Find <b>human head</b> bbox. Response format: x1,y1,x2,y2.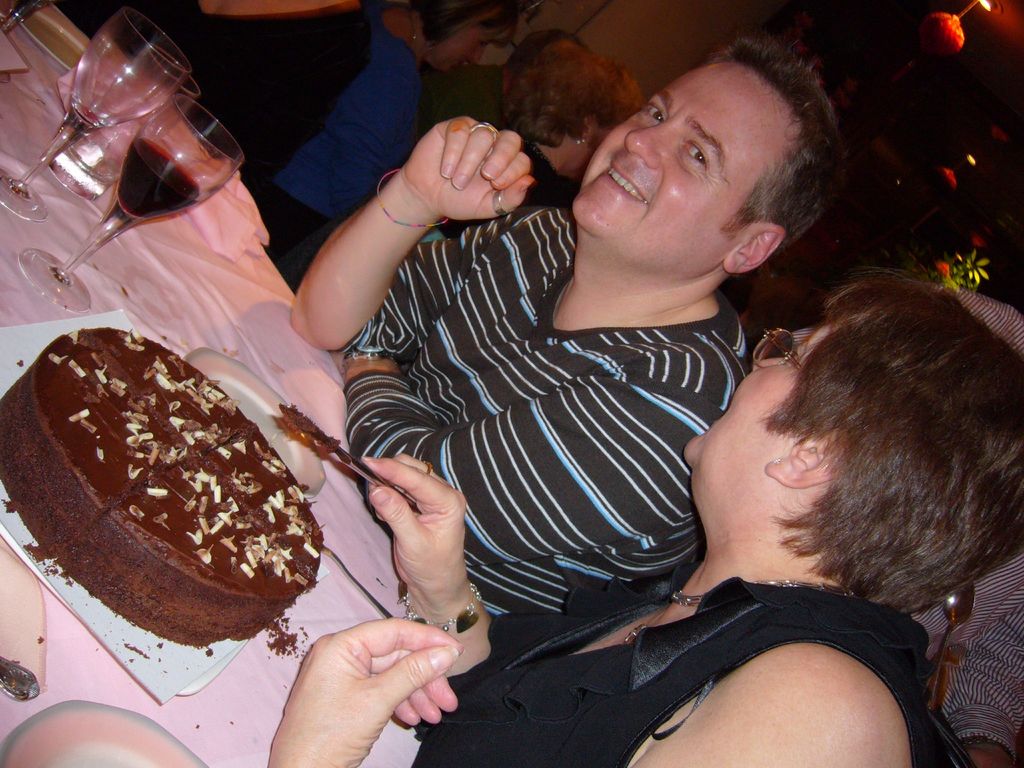
677,270,1023,614.
